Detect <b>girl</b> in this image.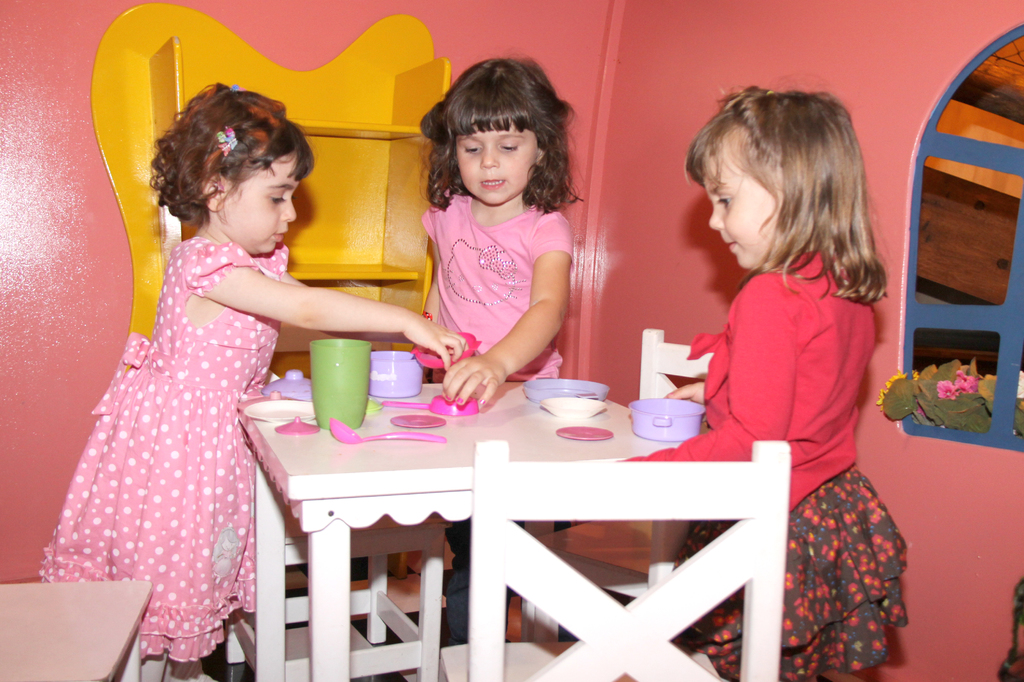
Detection: {"left": 673, "top": 80, "right": 909, "bottom": 681}.
